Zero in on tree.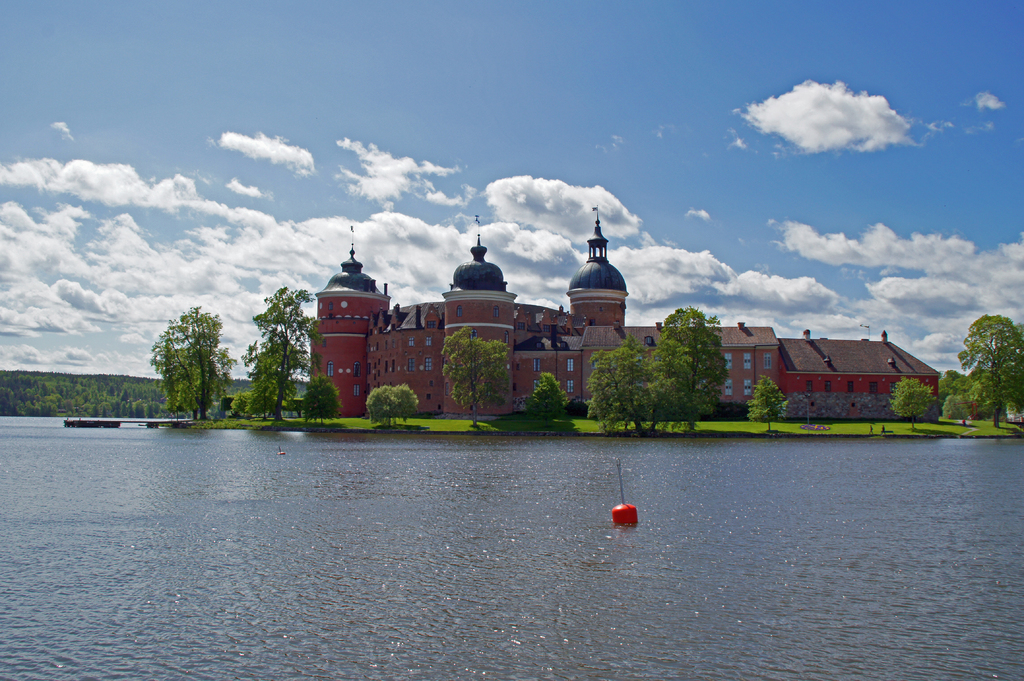
Zeroed in: 513, 377, 564, 419.
